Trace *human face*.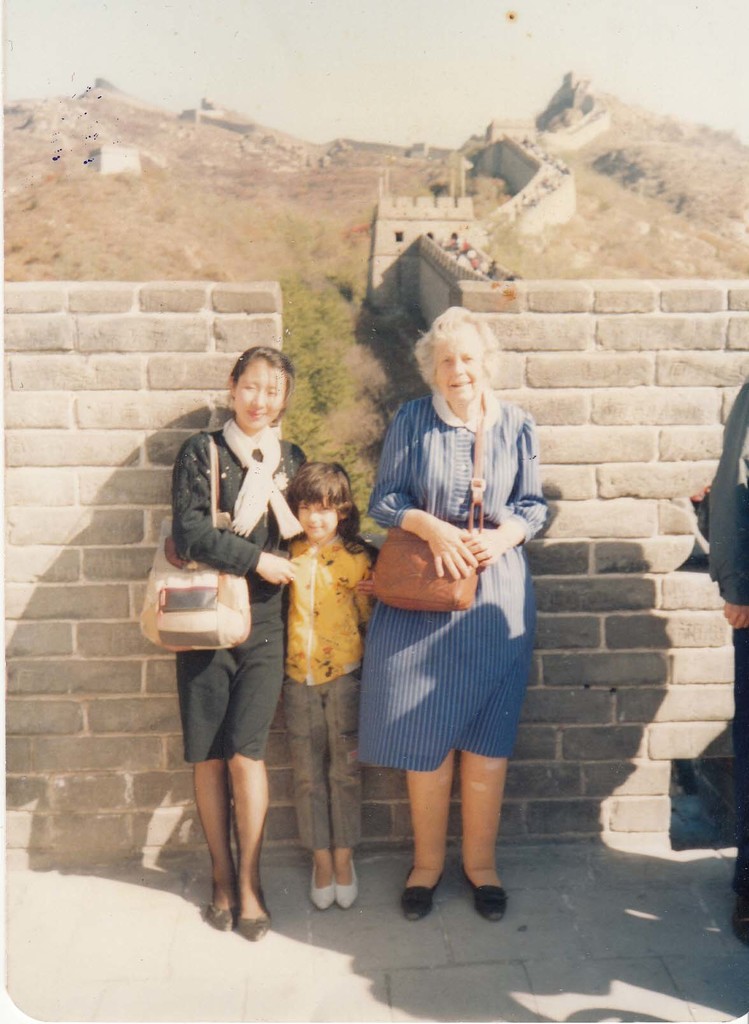
Traced to (x1=301, y1=498, x2=336, y2=536).
